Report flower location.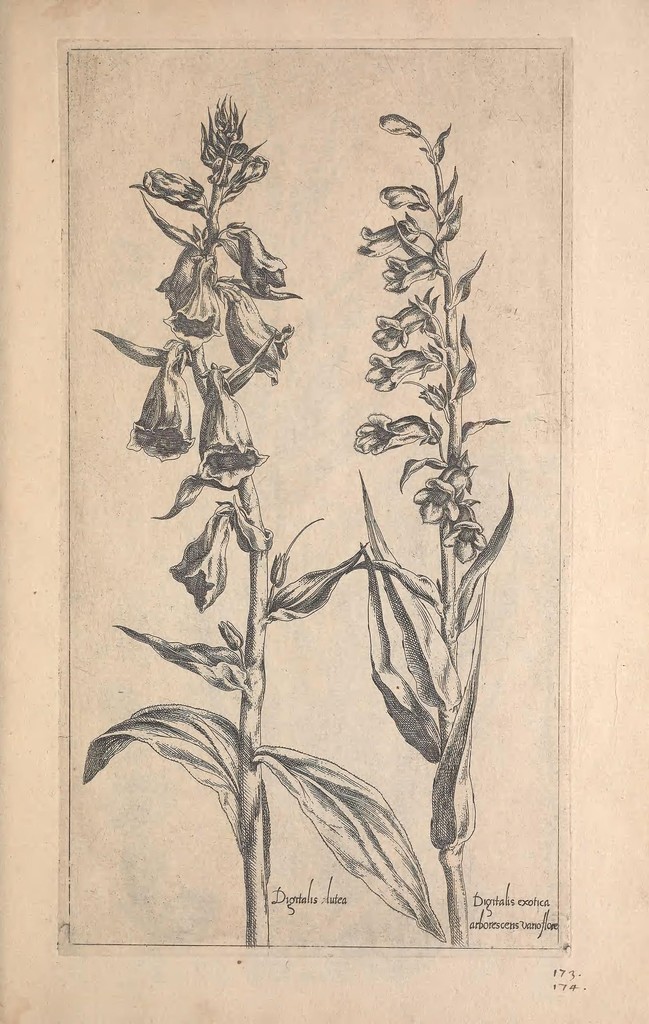
Report: detection(214, 612, 243, 655).
